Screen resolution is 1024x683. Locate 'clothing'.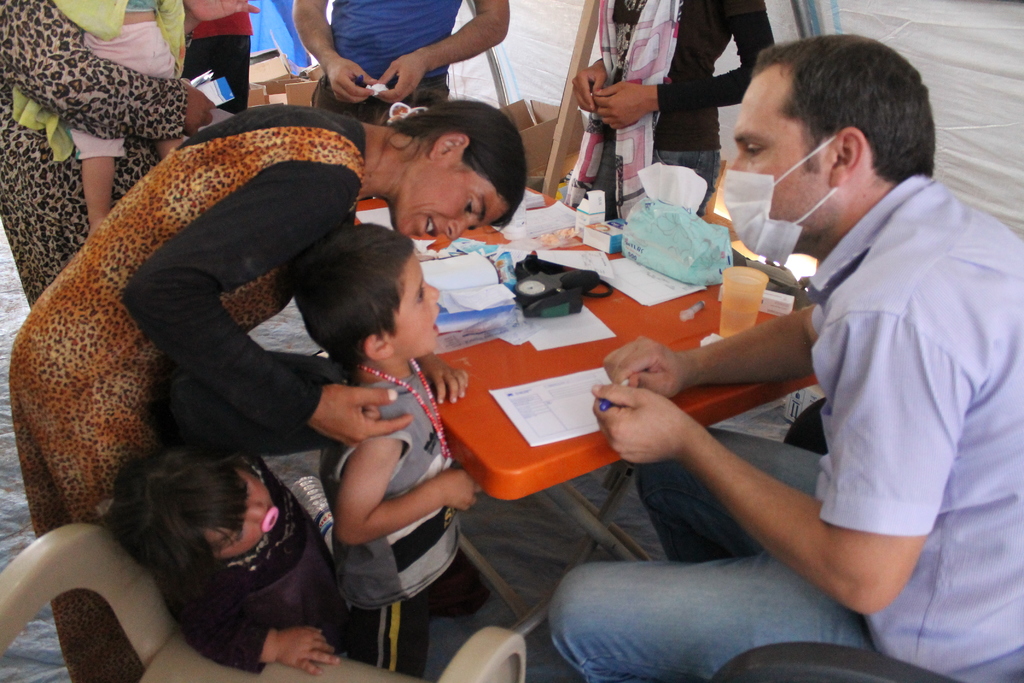
x1=172, y1=457, x2=409, y2=682.
